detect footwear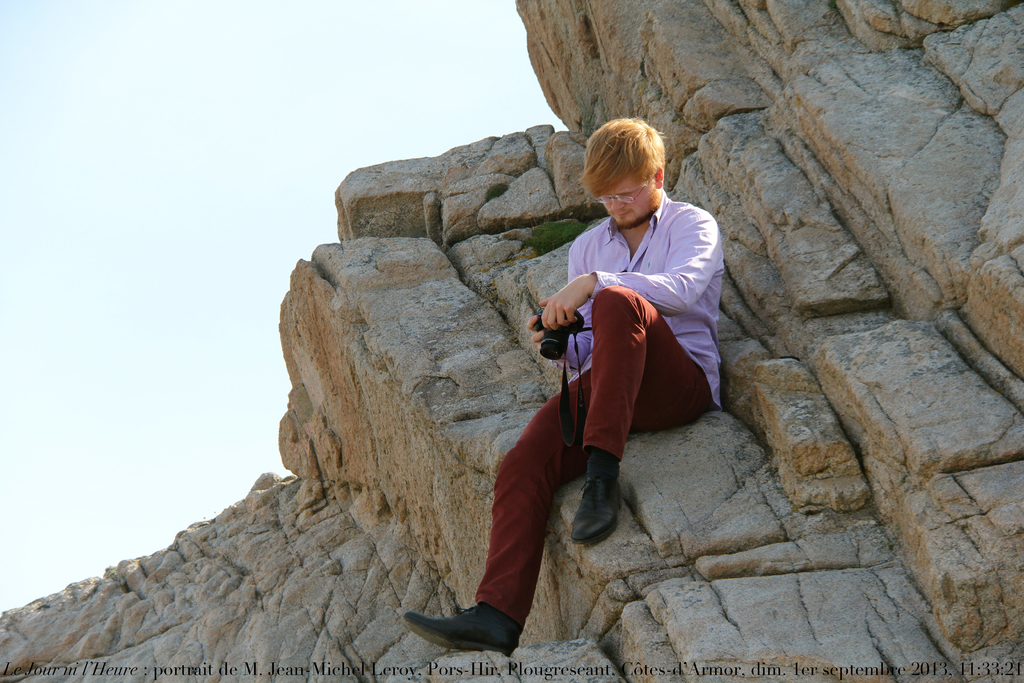
pyautogui.locateOnScreen(570, 465, 627, 548)
